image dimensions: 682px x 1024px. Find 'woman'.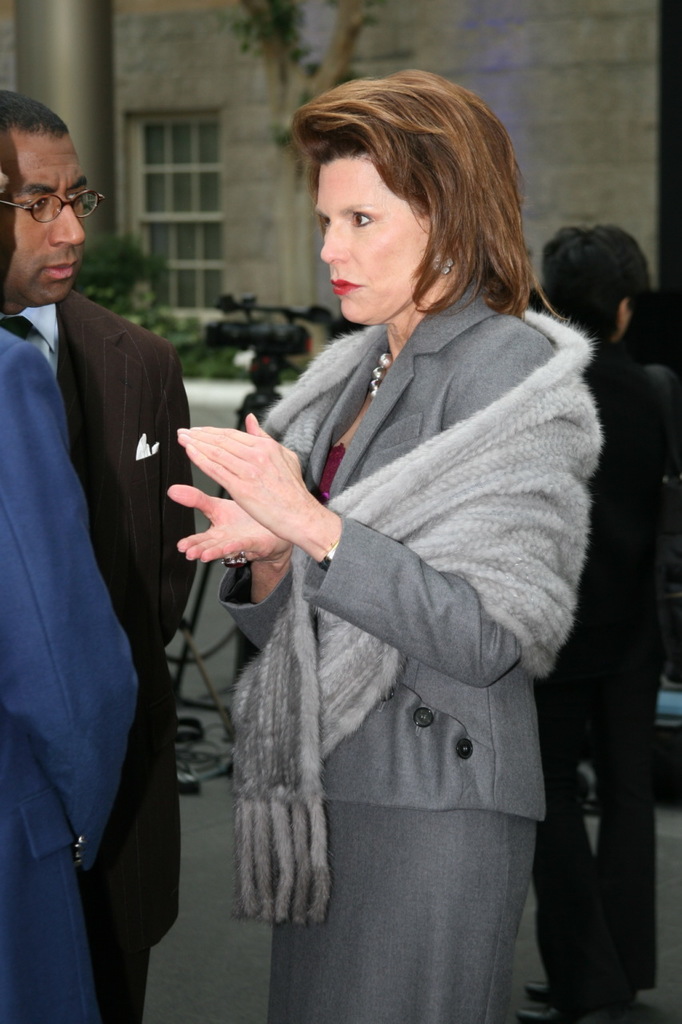
detection(178, 92, 596, 1013).
